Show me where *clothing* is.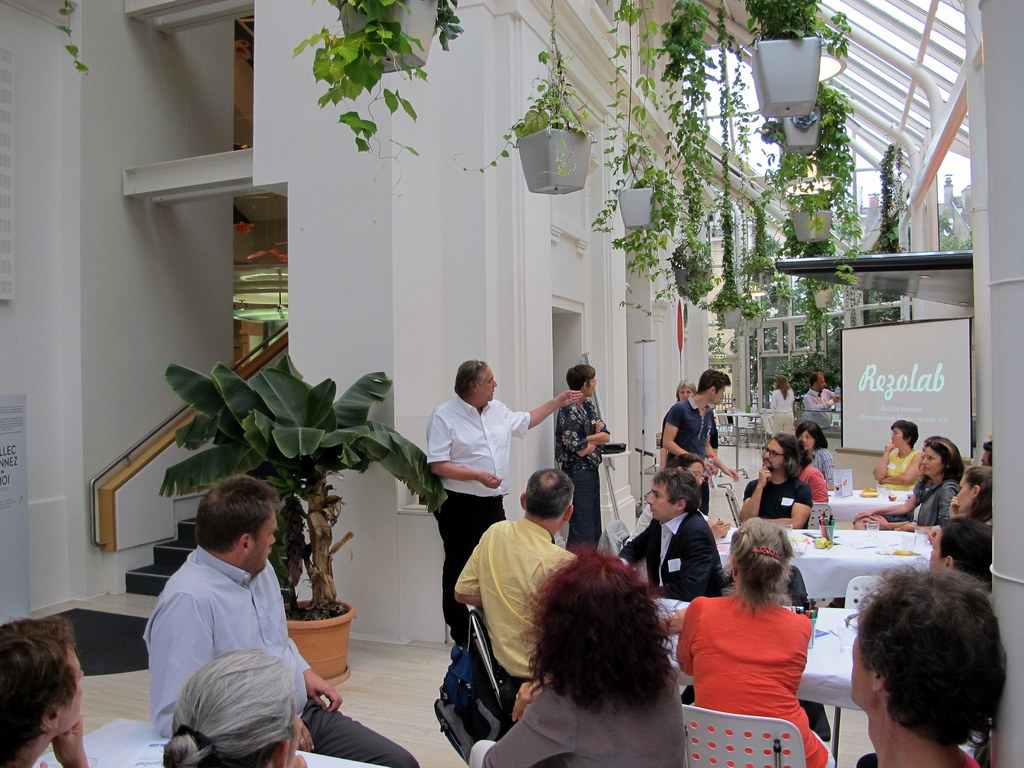
*clothing* is at (x1=798, y1=385, x2=835, y2=426).
